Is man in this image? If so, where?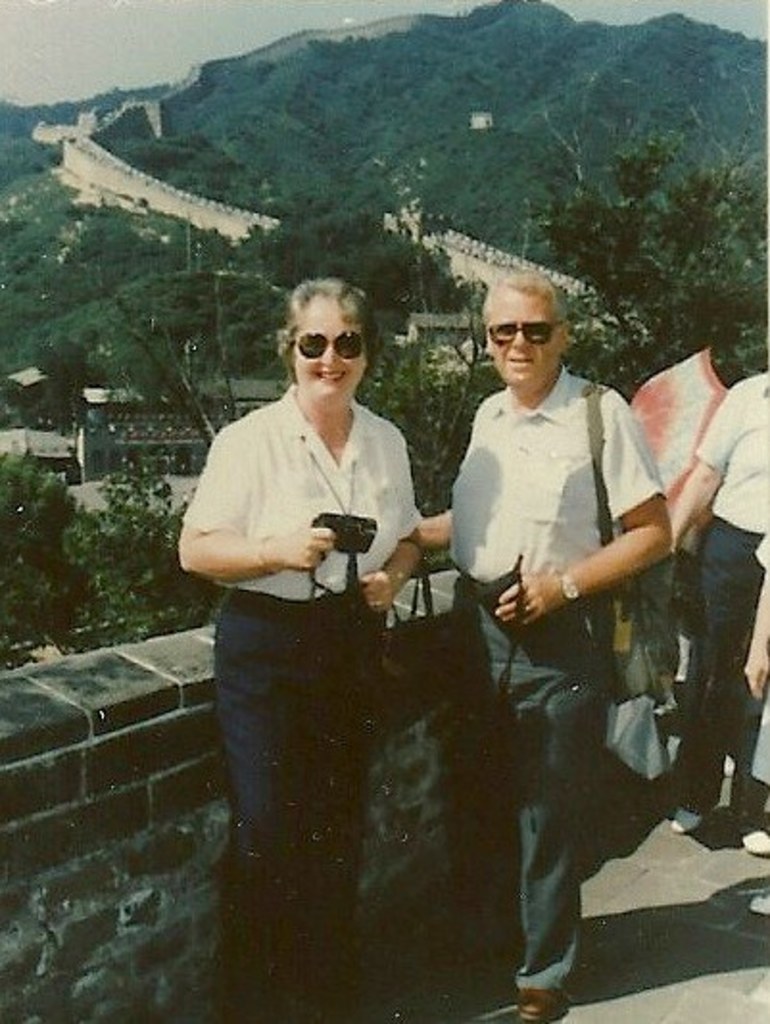
Yes, at (177, 288, 422, 1022).
